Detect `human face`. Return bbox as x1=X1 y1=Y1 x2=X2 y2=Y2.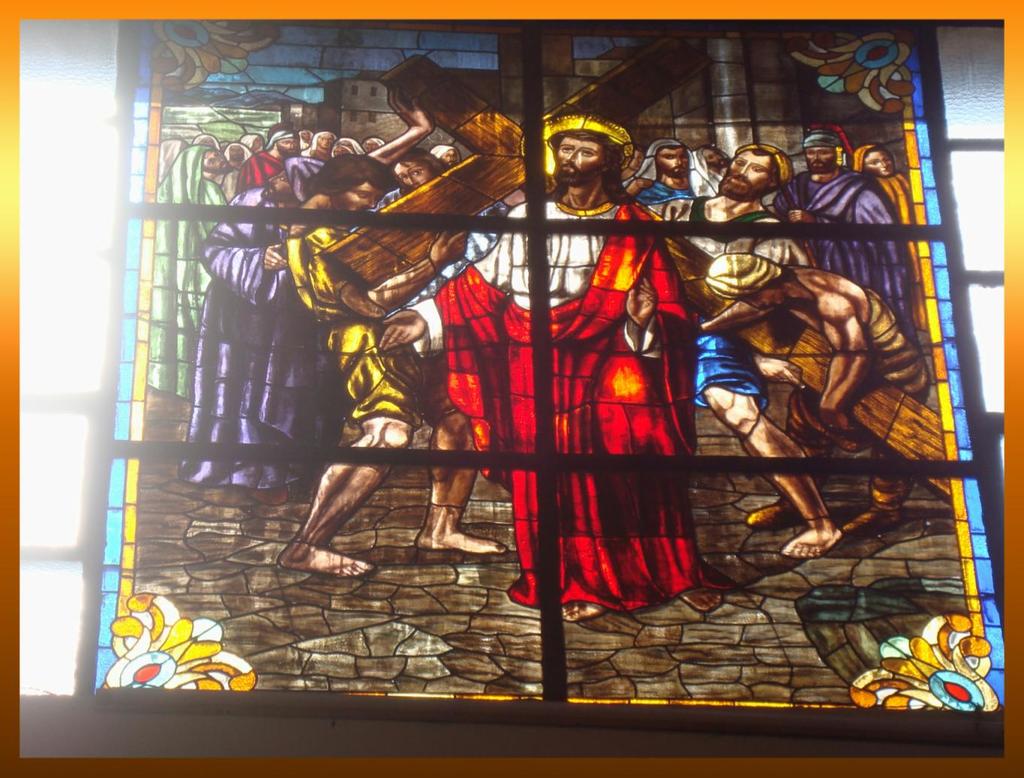
x1=183 y1=133 x2=894 y2=308.
